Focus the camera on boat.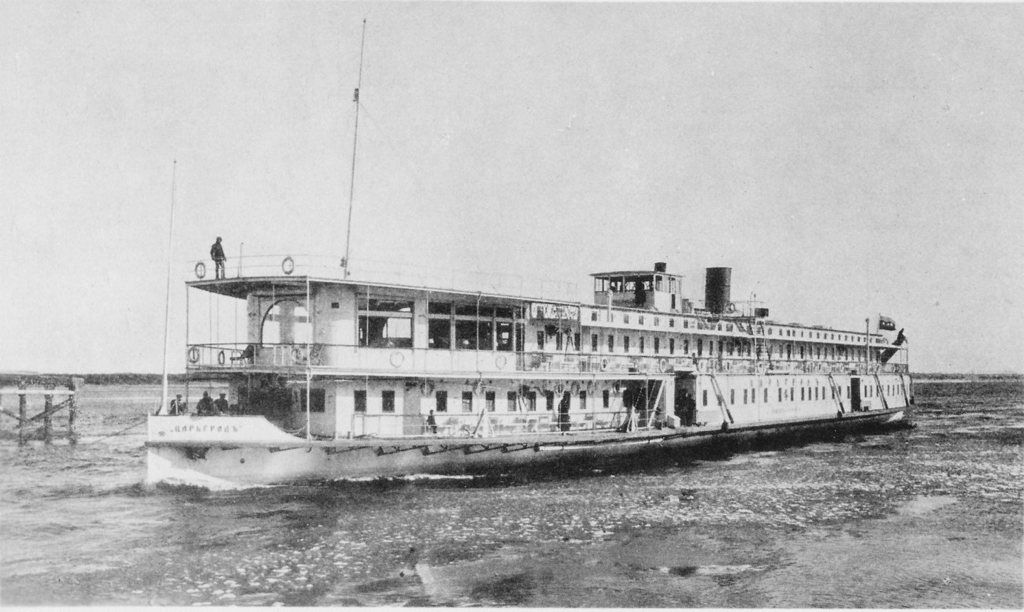
Focus region: [x1=110, y1=219, x2=949, y2=473].
